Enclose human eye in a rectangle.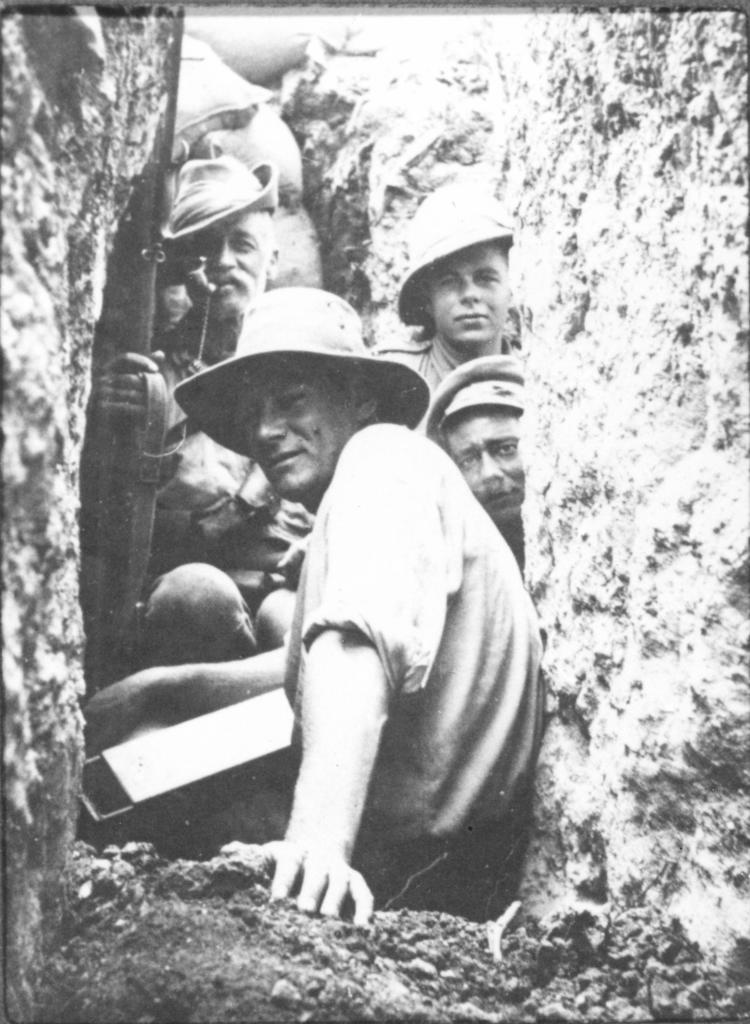
left=231, top=239, right=252, bottom=257.
